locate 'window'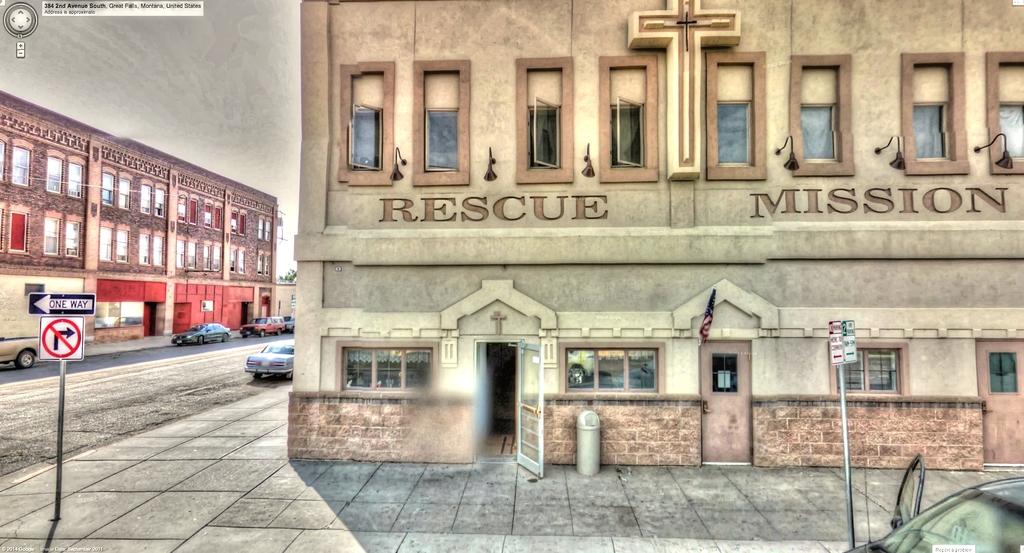
(8,210,25,252)
